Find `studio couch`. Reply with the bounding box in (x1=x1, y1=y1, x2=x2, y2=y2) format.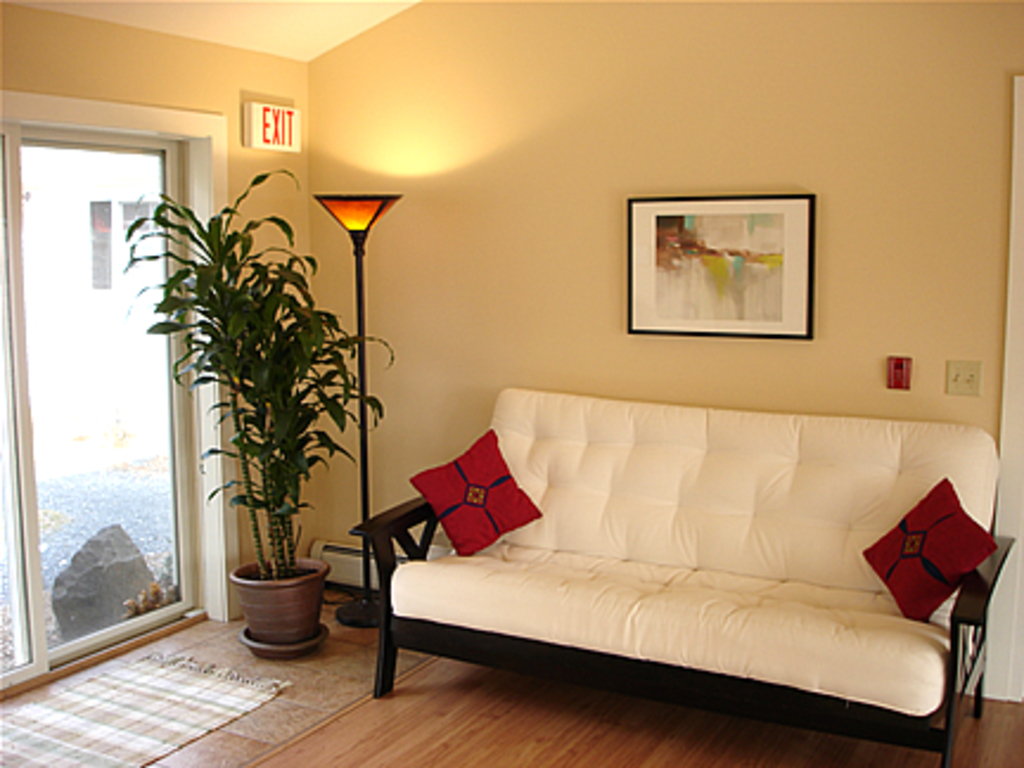
(x1=351, y1=382, x2=1022, y2=763).
